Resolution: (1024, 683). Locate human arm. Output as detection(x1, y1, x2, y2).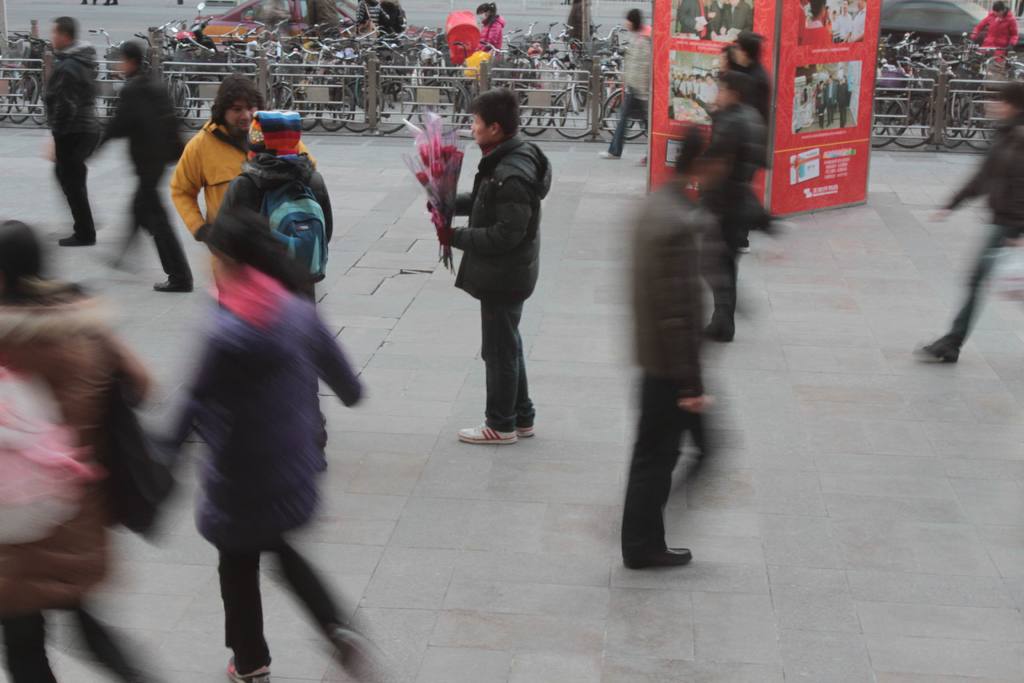
detection(171, 151, 234, 254).
